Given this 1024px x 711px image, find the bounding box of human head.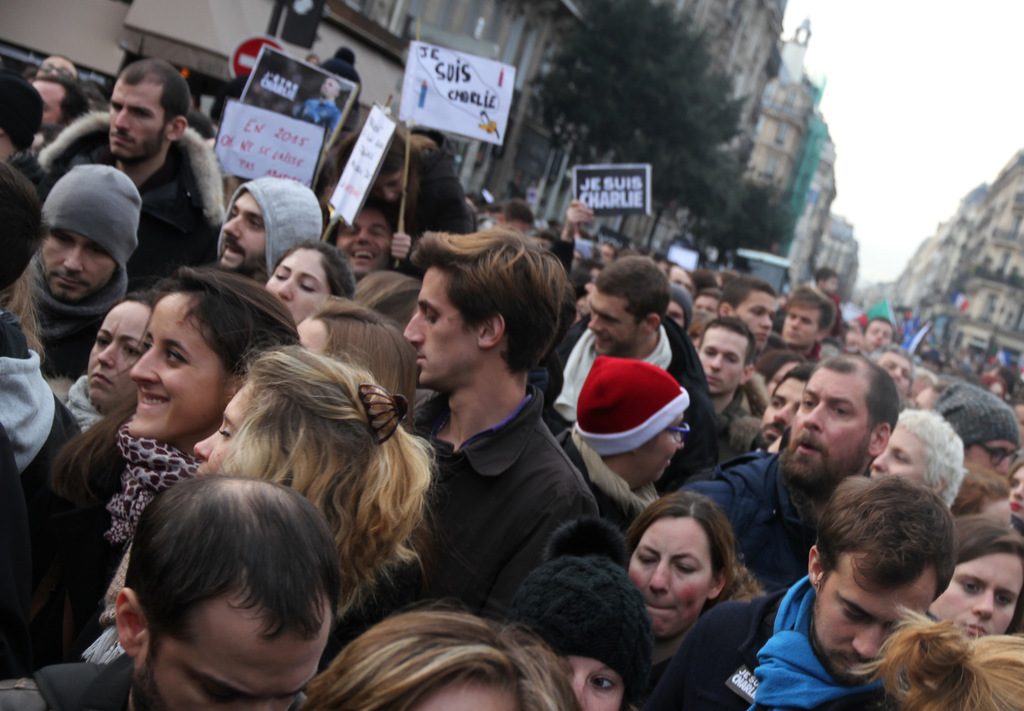
left=218, top=181, right=325, bottom=286.
